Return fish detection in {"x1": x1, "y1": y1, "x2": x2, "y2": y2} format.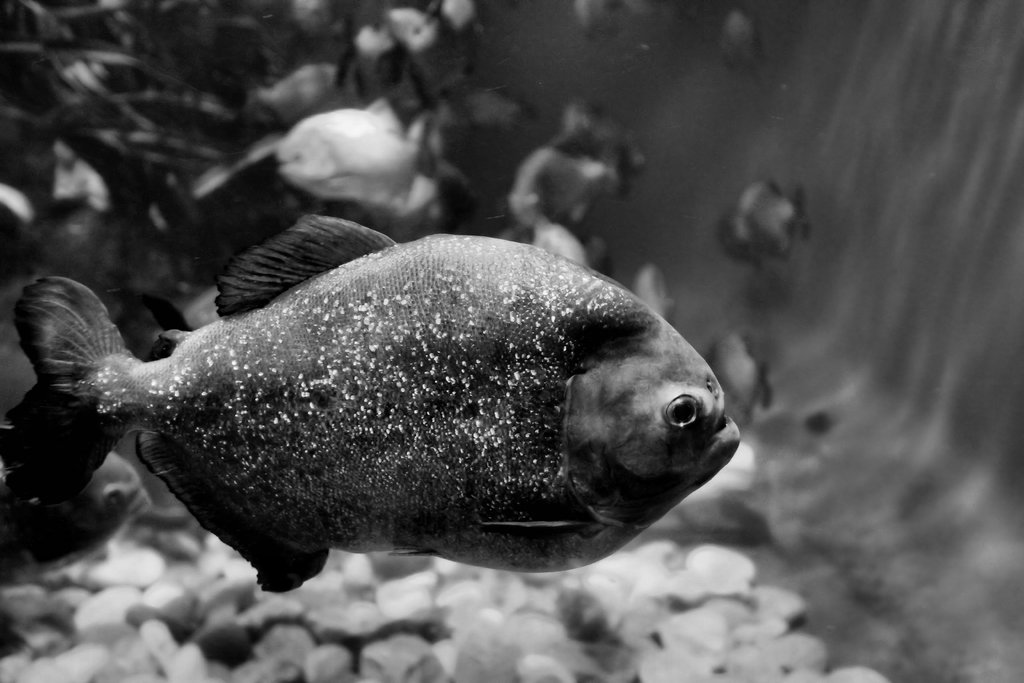
{"x1": 14, "y1": 213, "x2": 758, "y2": 603}.
